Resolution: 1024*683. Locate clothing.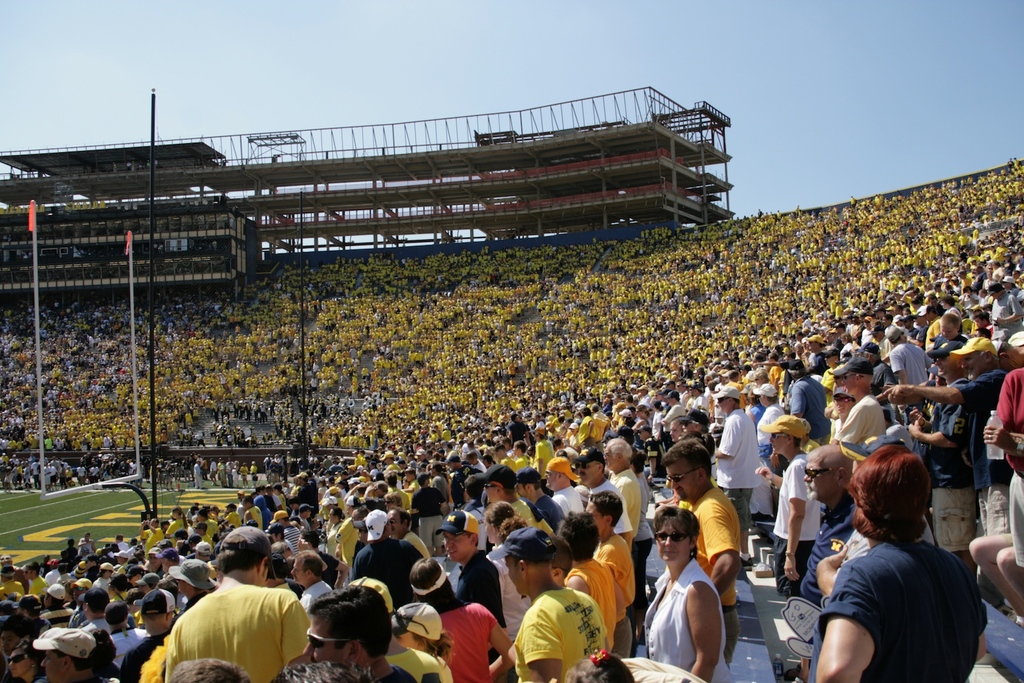
[left=150, top=570, right=314, bottom=682].
